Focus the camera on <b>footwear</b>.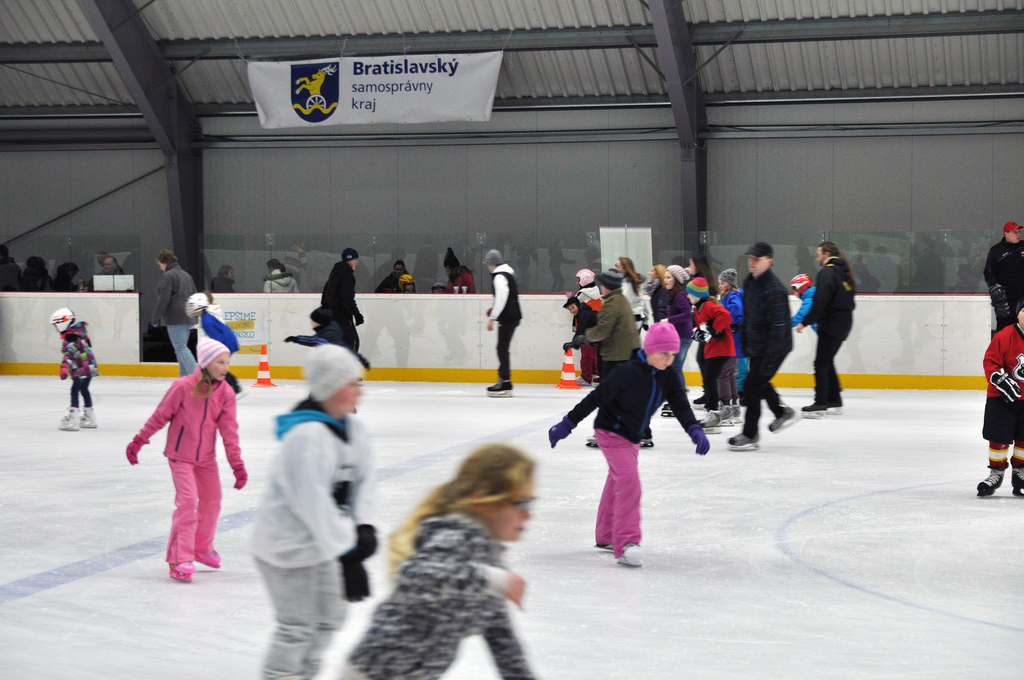
Focus region: box(976, 471, 1002, 496).
